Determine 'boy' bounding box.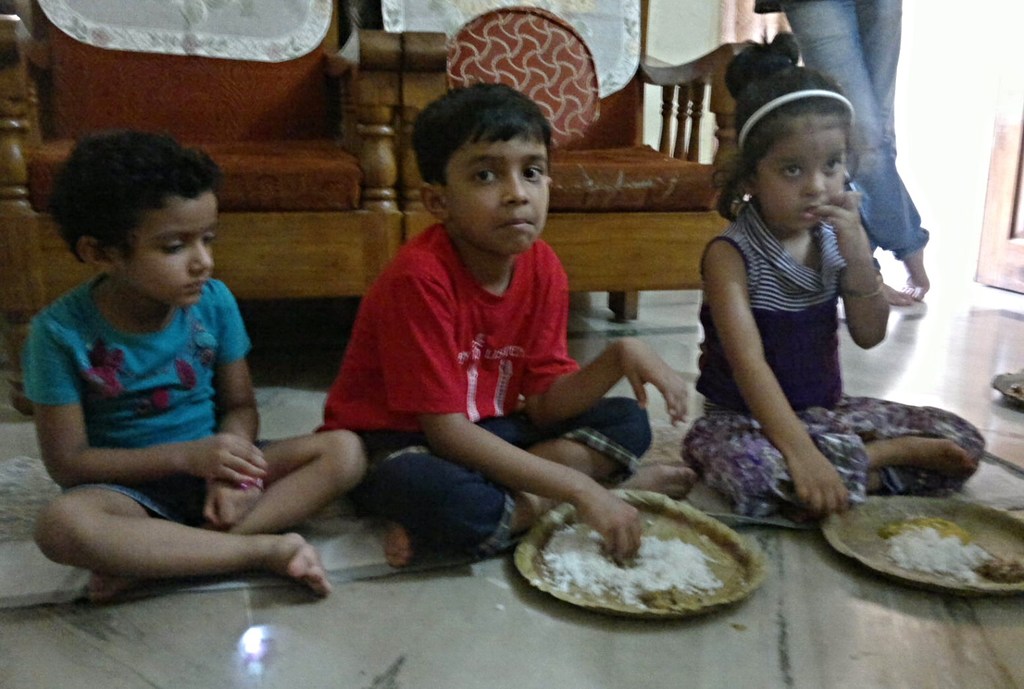
Determined: [x1=24, y1=125, x2=369, y2=591].
